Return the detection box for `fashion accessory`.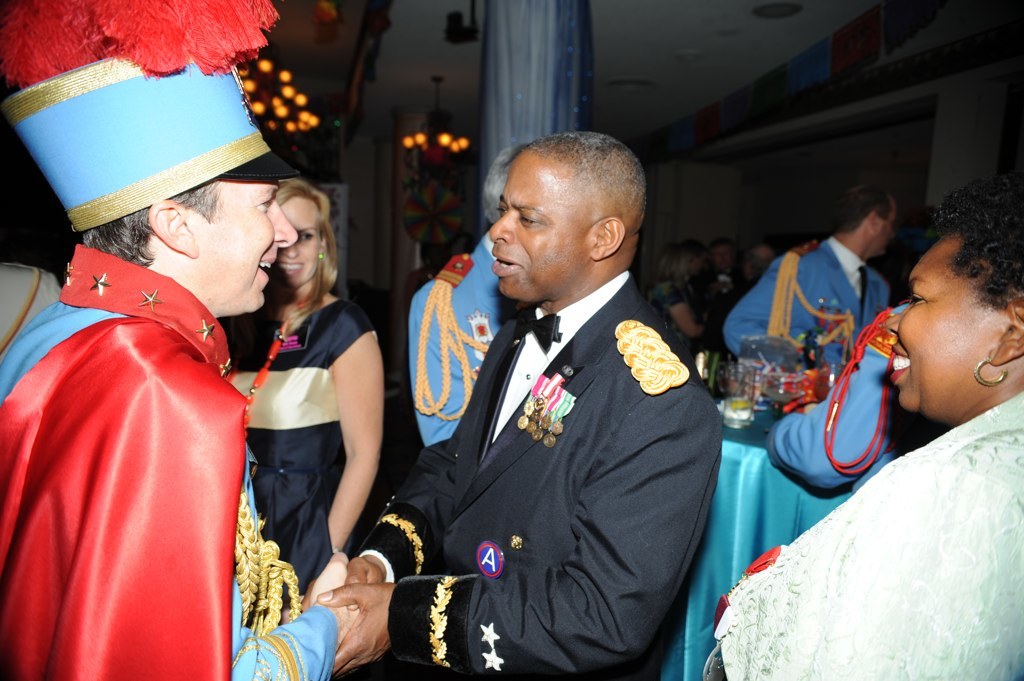
pyautogui.locateOnScreen(0, 0, 303, 233).
